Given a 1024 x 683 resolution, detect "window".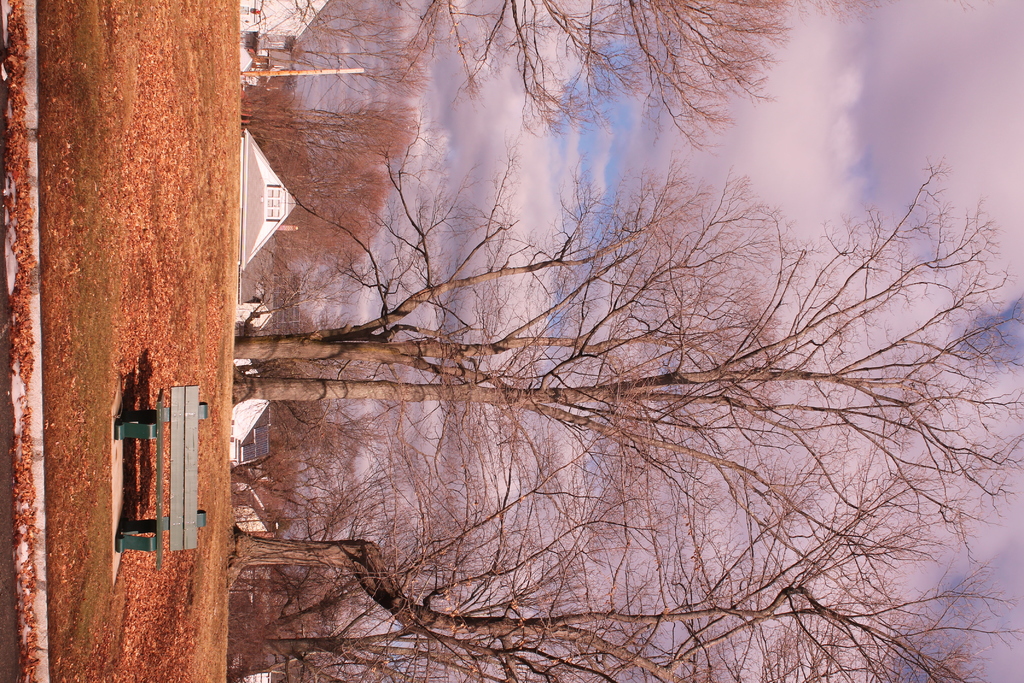
{"x1": 229, "y1": 436, "x2": 234, "y2": 443}.
